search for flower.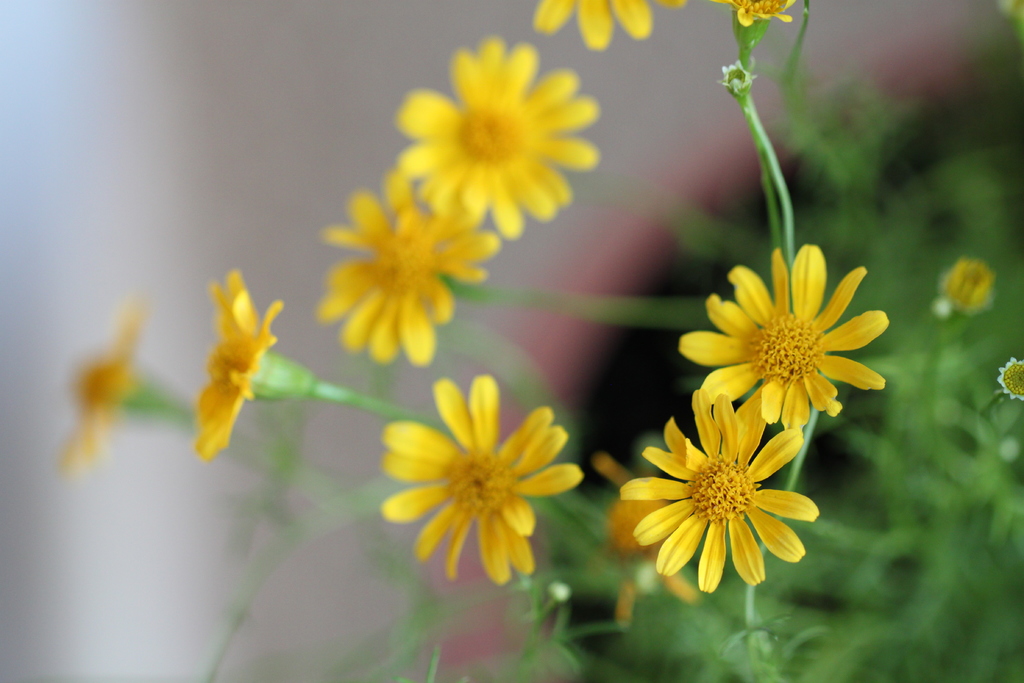
Found at 670:238:895:420.
